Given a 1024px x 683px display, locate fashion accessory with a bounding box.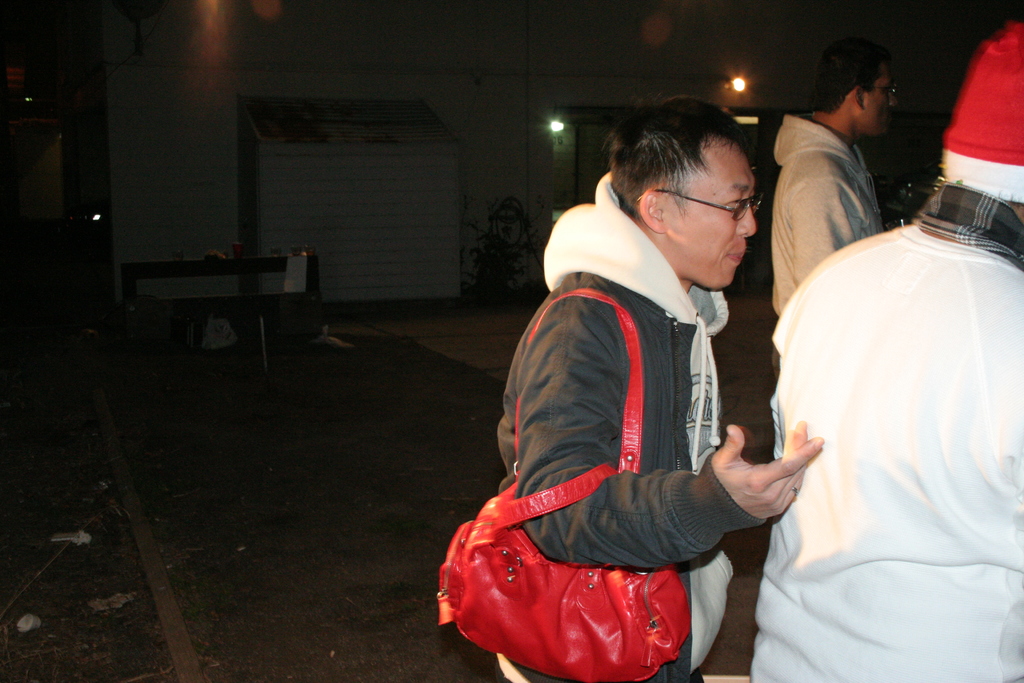
Located: [942, 12, 1023, 203].
